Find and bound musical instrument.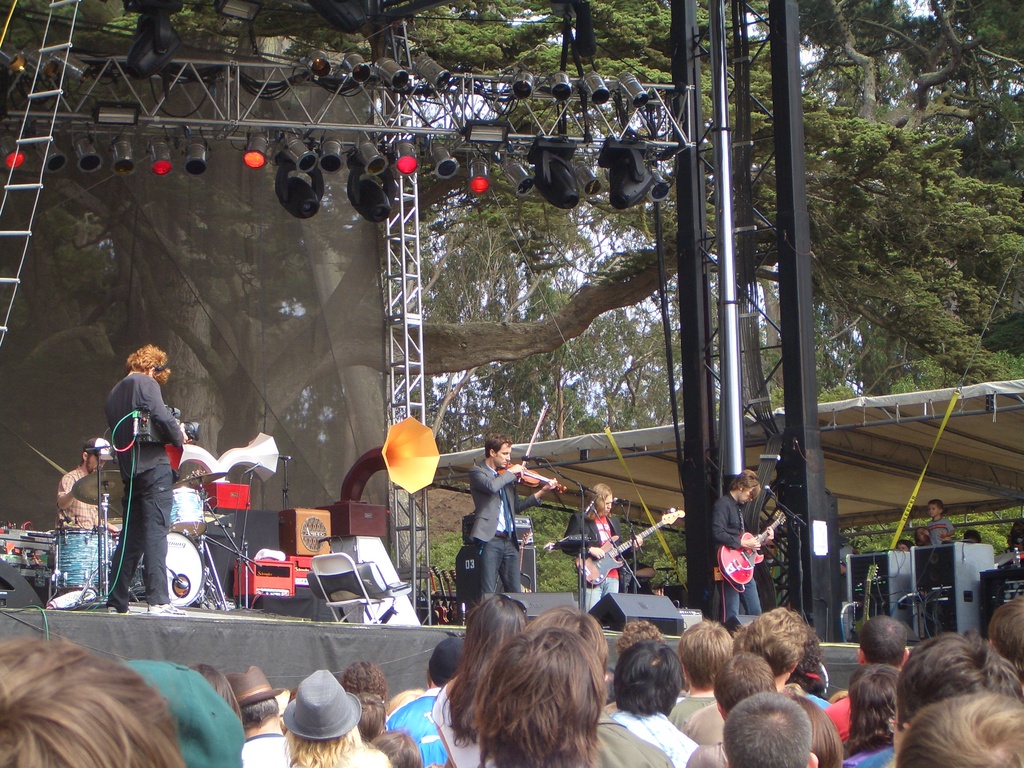
Bound: <region>712, 509, 792, 595</region>.
